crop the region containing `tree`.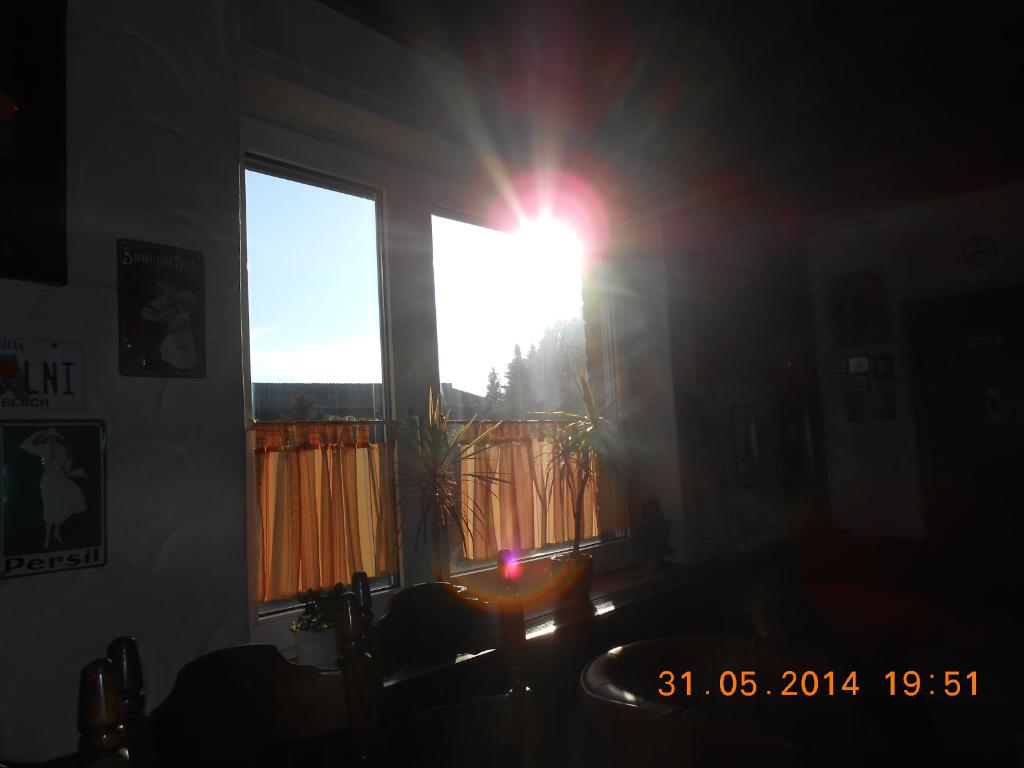
Crop region: box(525, 353, 646, 607).
